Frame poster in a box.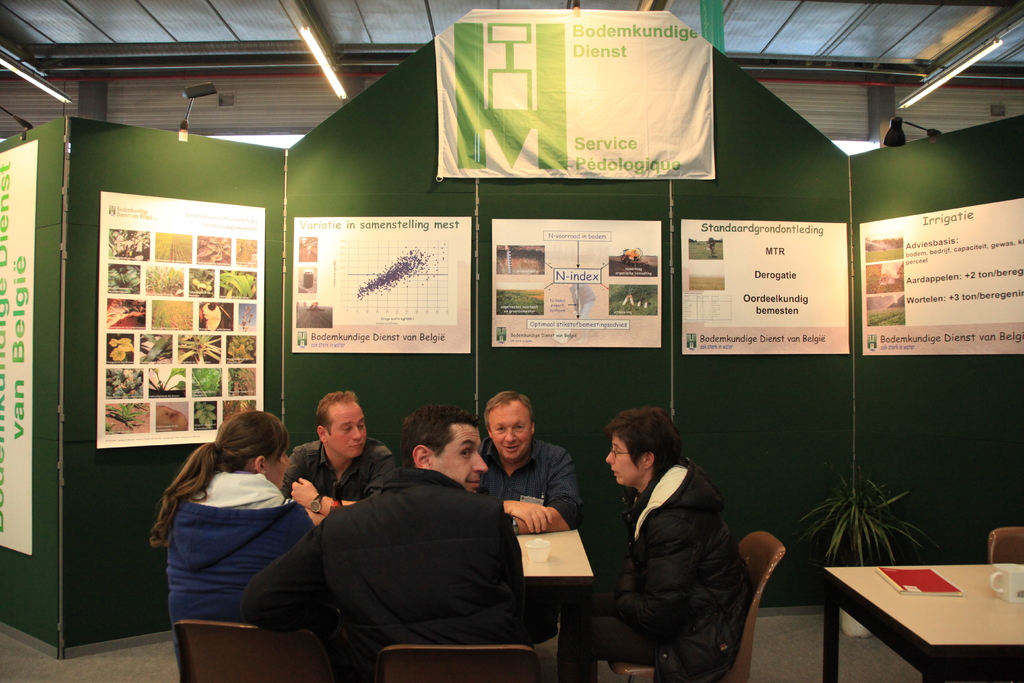
pyautogui.locateOnScreen(98, 190, 268, 449).
